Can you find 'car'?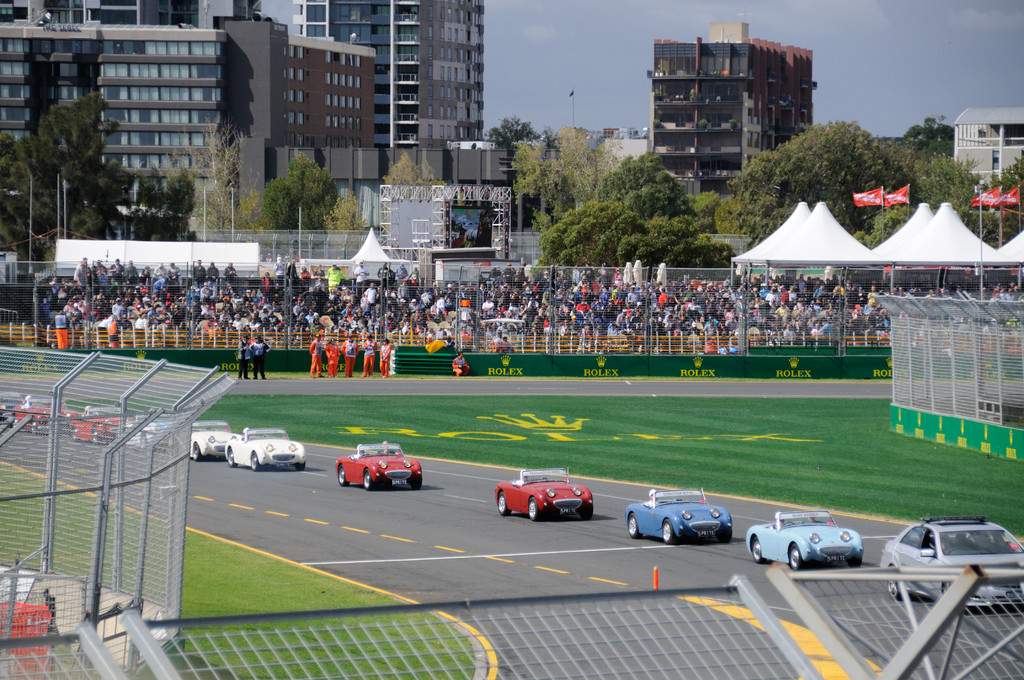
Yes, bounding box: (left=237, top=432, right=304, bottom=473).
